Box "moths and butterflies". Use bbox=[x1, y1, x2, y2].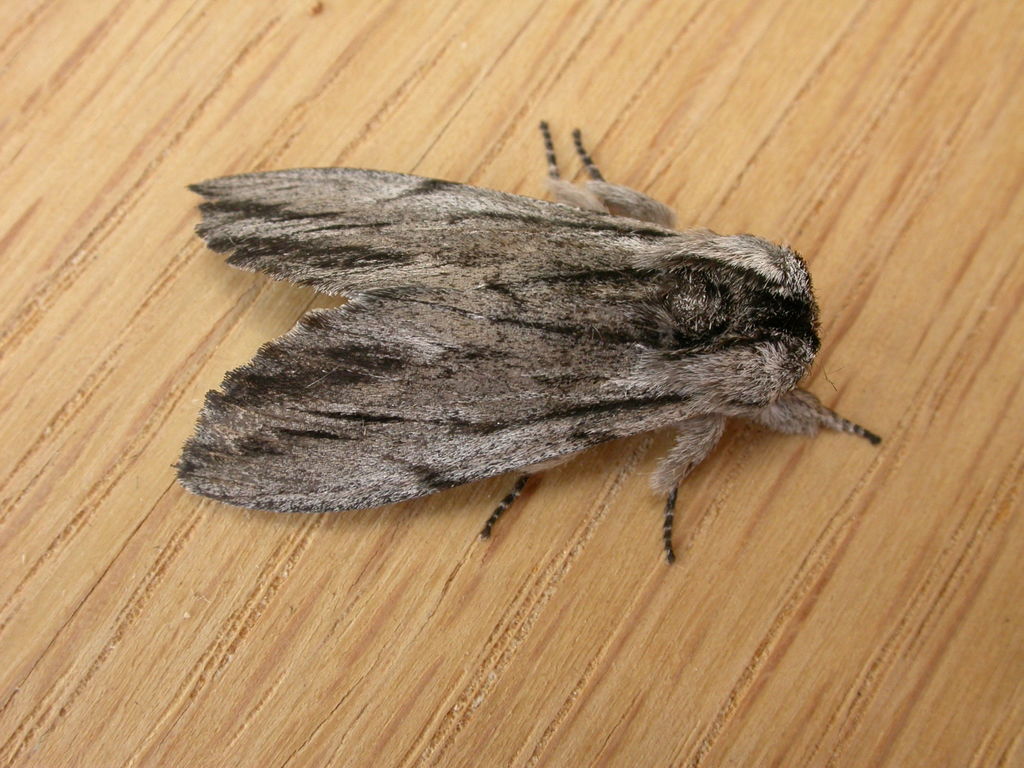
bbox=[167, 122, 885, 566].
